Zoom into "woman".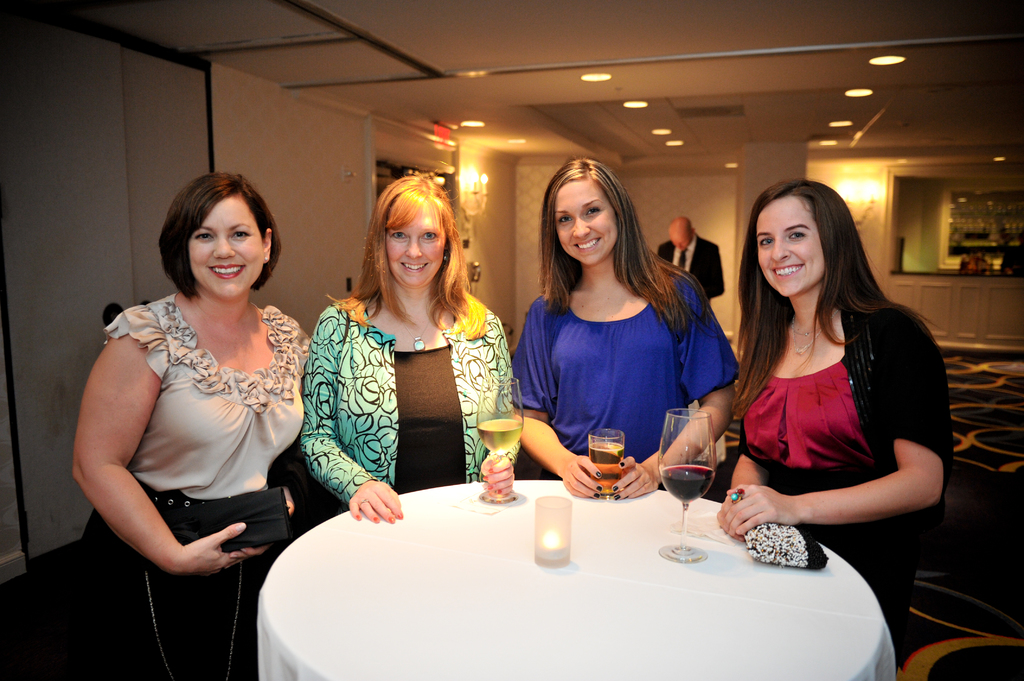
Zoom target: bbox(716, 177, 954, 664).
